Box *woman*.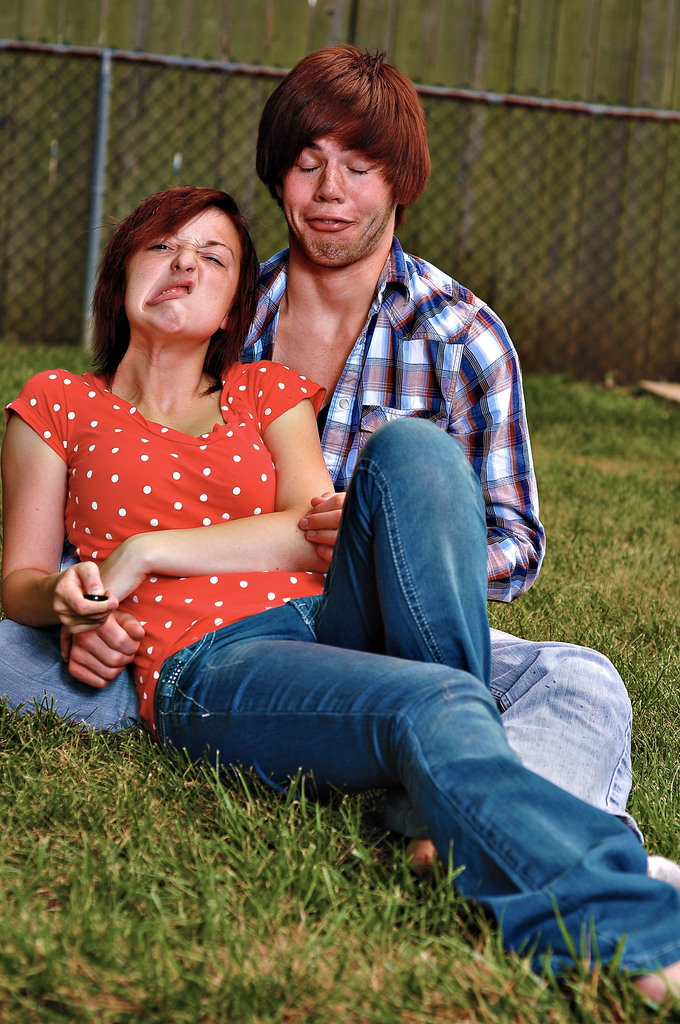
select_region(2, 182, 679, 1018).
